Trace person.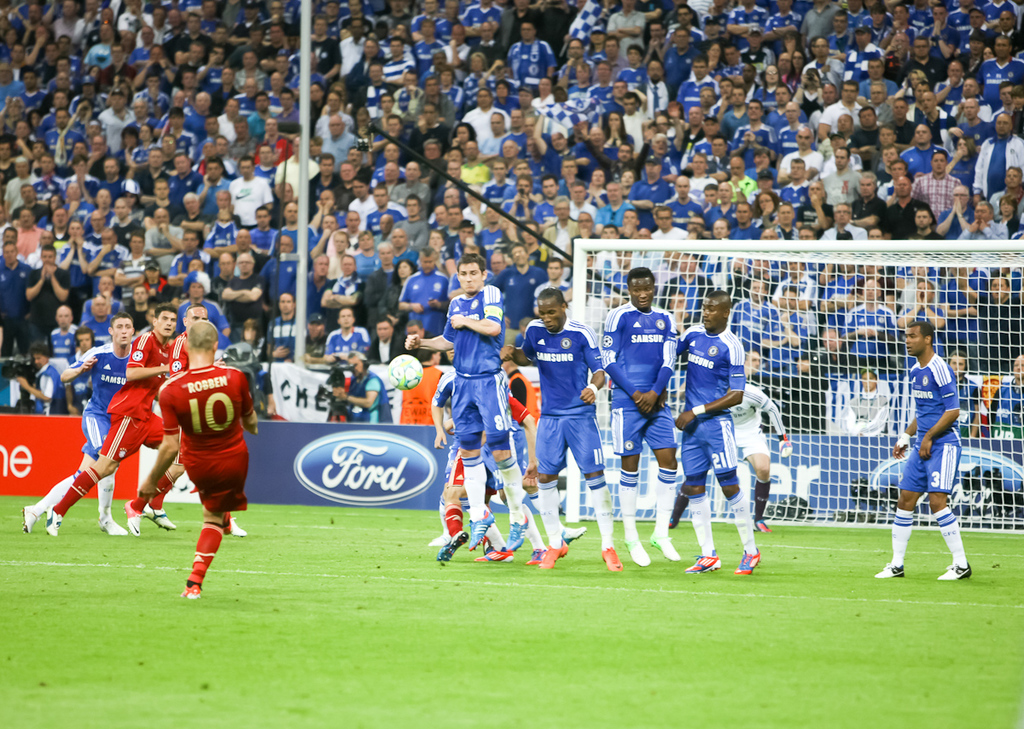
Traced to bbox(483, 149, 512, 205).
